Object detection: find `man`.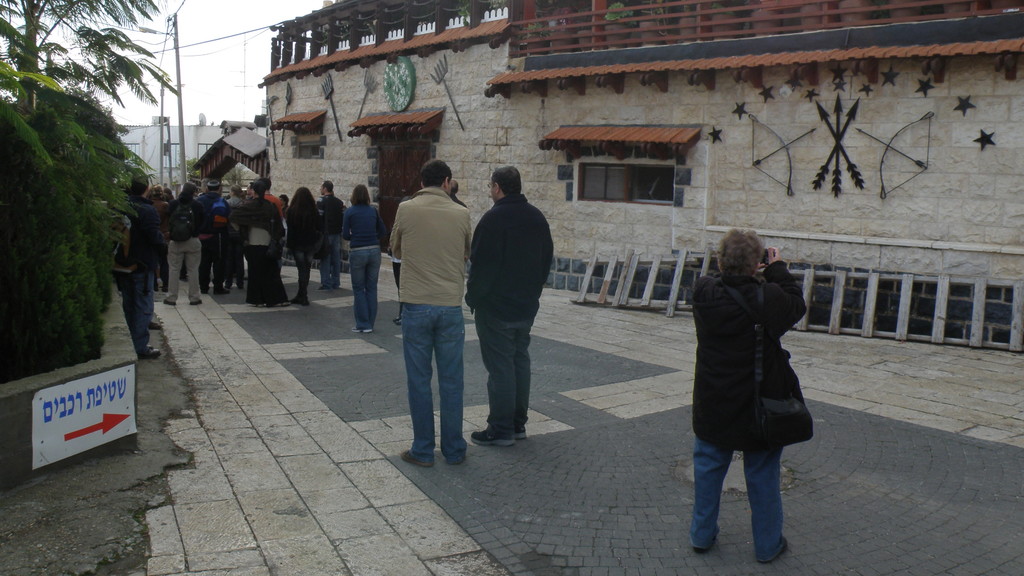
region(111, 167, 170, 359).
